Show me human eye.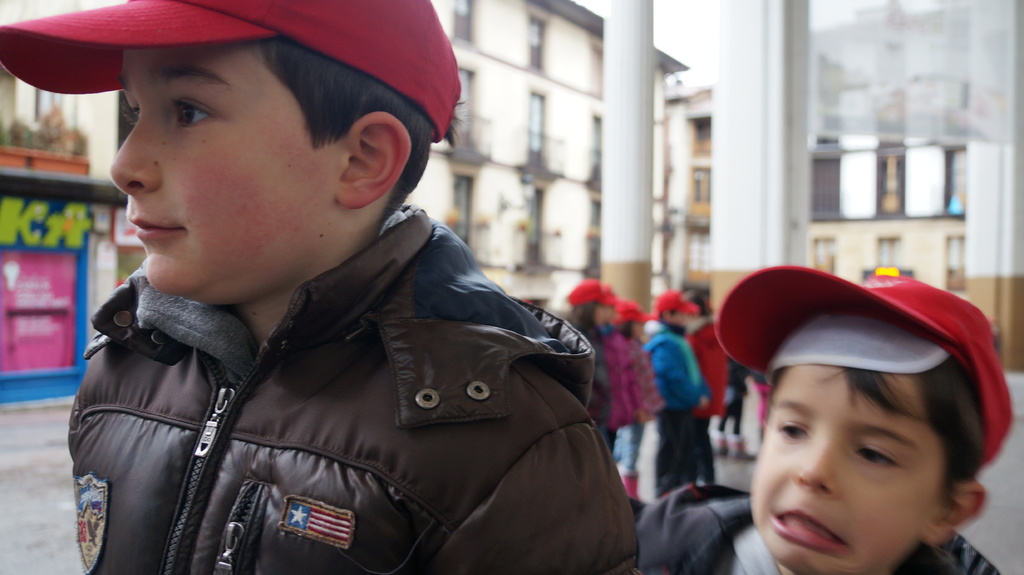
human eye is here: 168,89,218,132.
